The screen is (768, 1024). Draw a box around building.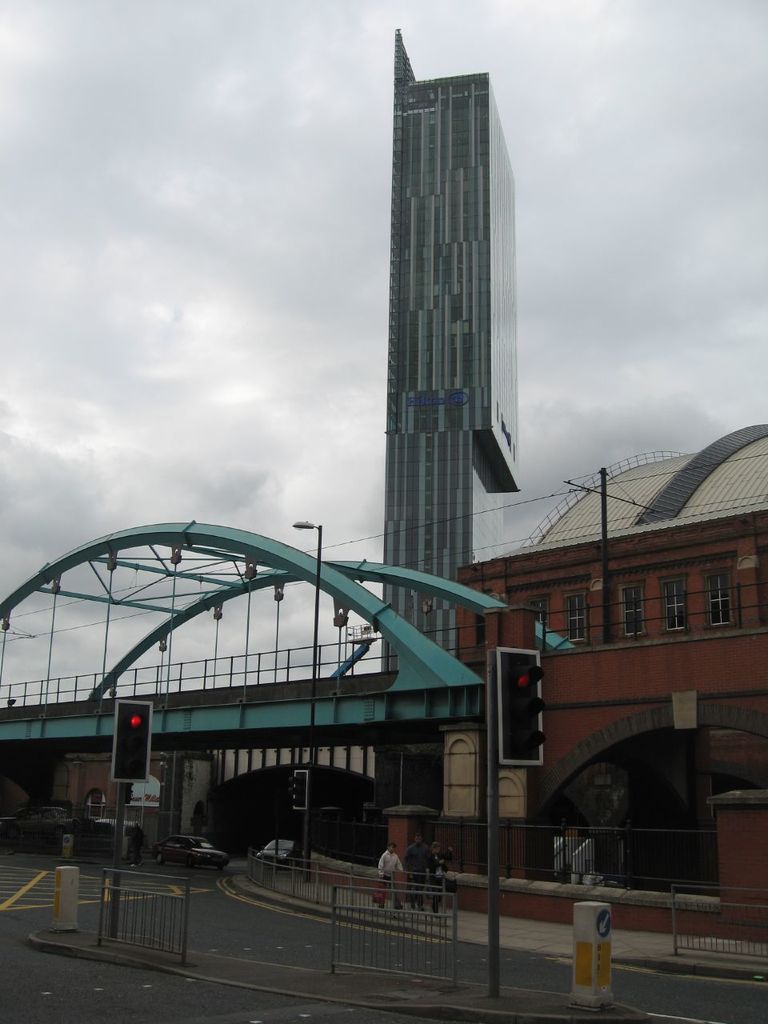
379,29,520,670.
